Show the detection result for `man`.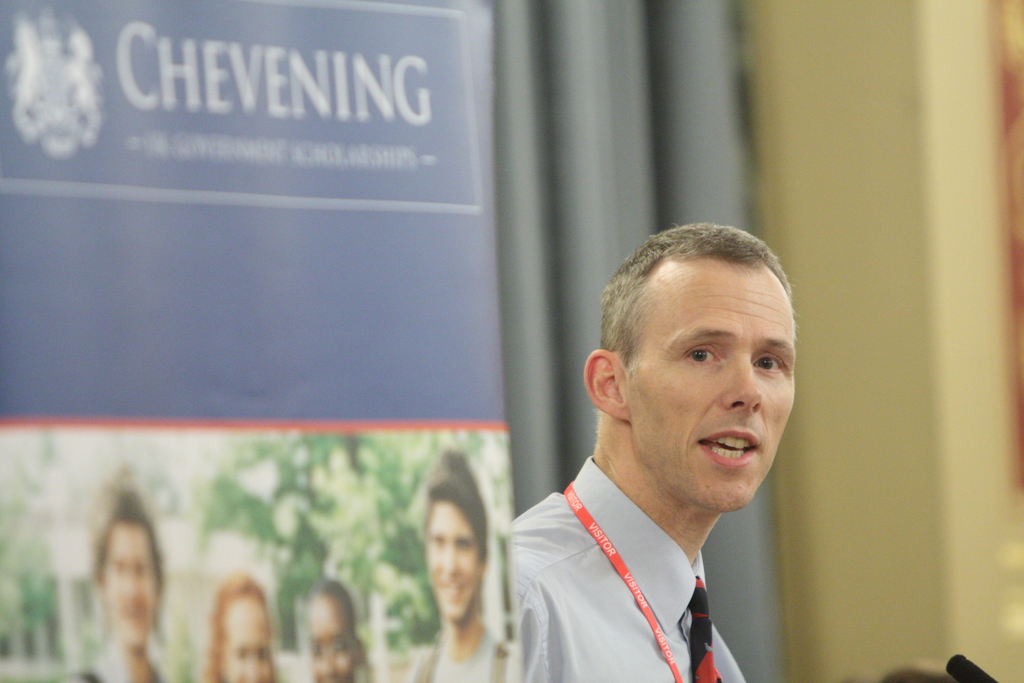
{"x1": 65, "y1": 465, "x2": 168, "y2": 682}.
